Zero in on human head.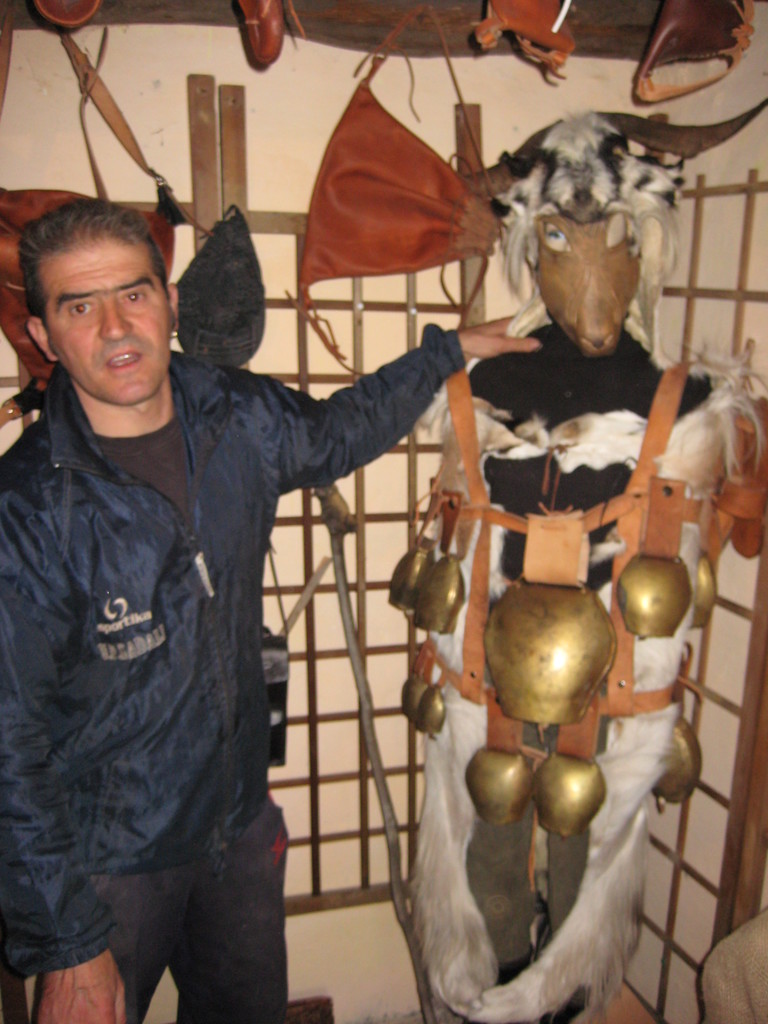
Zeroed in: (20, 197, 179, 376).
